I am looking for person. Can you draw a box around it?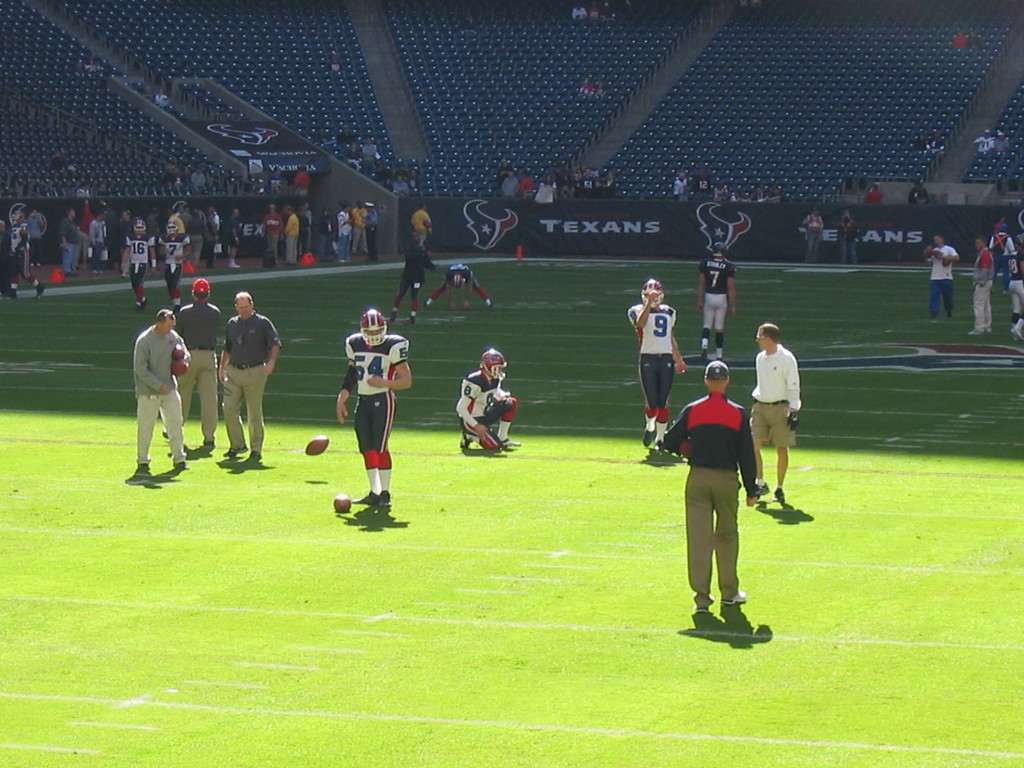
Sure, the bounding box is [x1=225, y1=292, x2=284, y2=461].
